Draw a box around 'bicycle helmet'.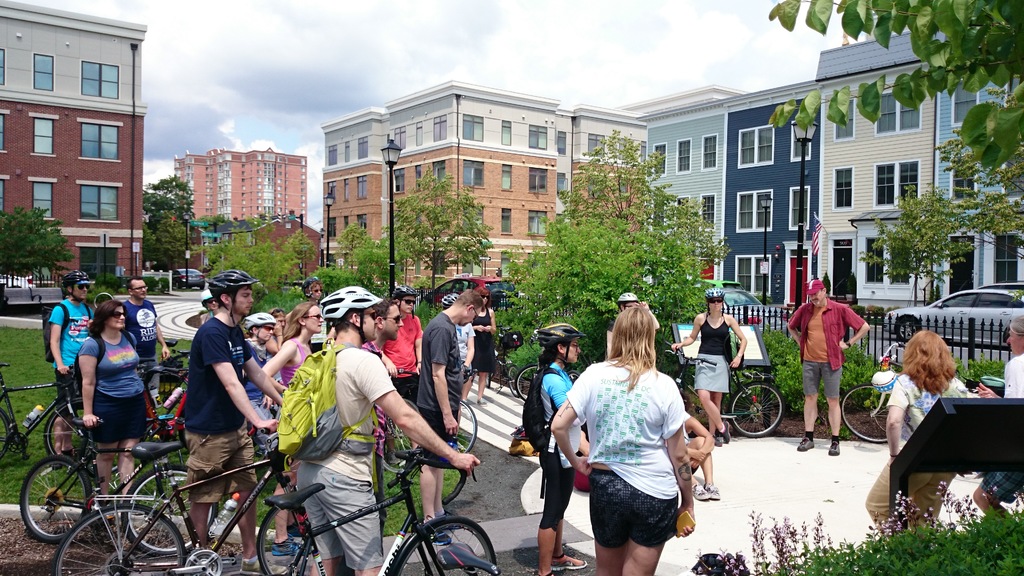
box(441, 292, 457, 308).
